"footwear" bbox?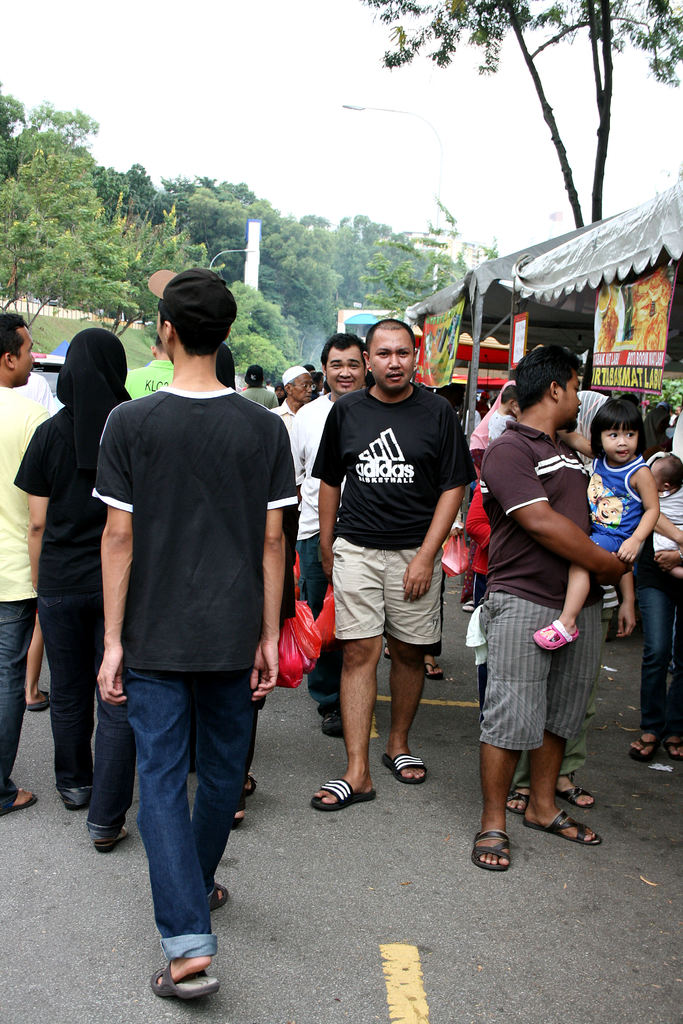
pyautogui.locateOnScreen(142, 928, 228, 1009)
